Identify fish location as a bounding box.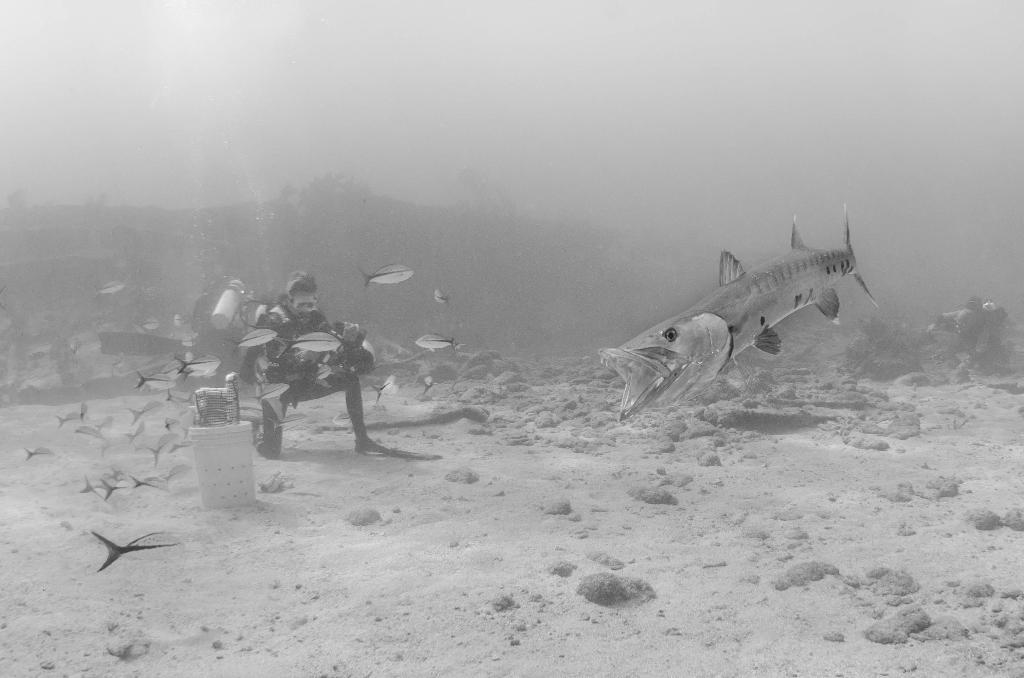
bbox=(98, 281, 131, 294).
